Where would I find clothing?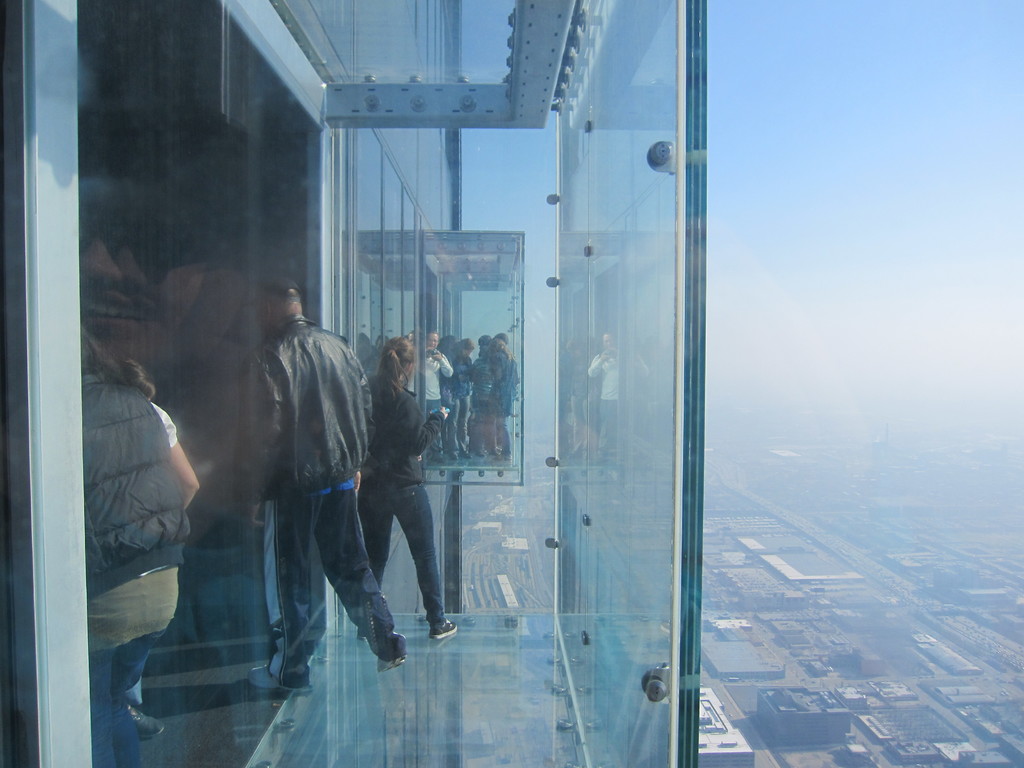
At (x1=365, y1=376, x2=454, y2=629).
